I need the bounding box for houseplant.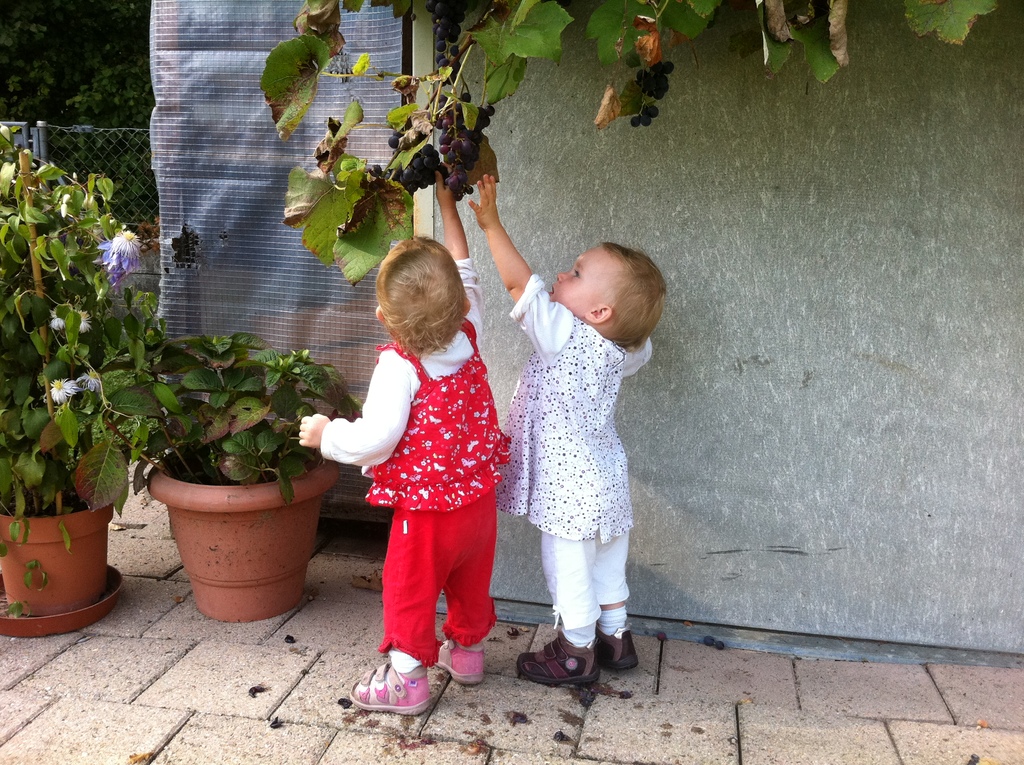
Here it is: bbox(0, 118, 167, 639).
